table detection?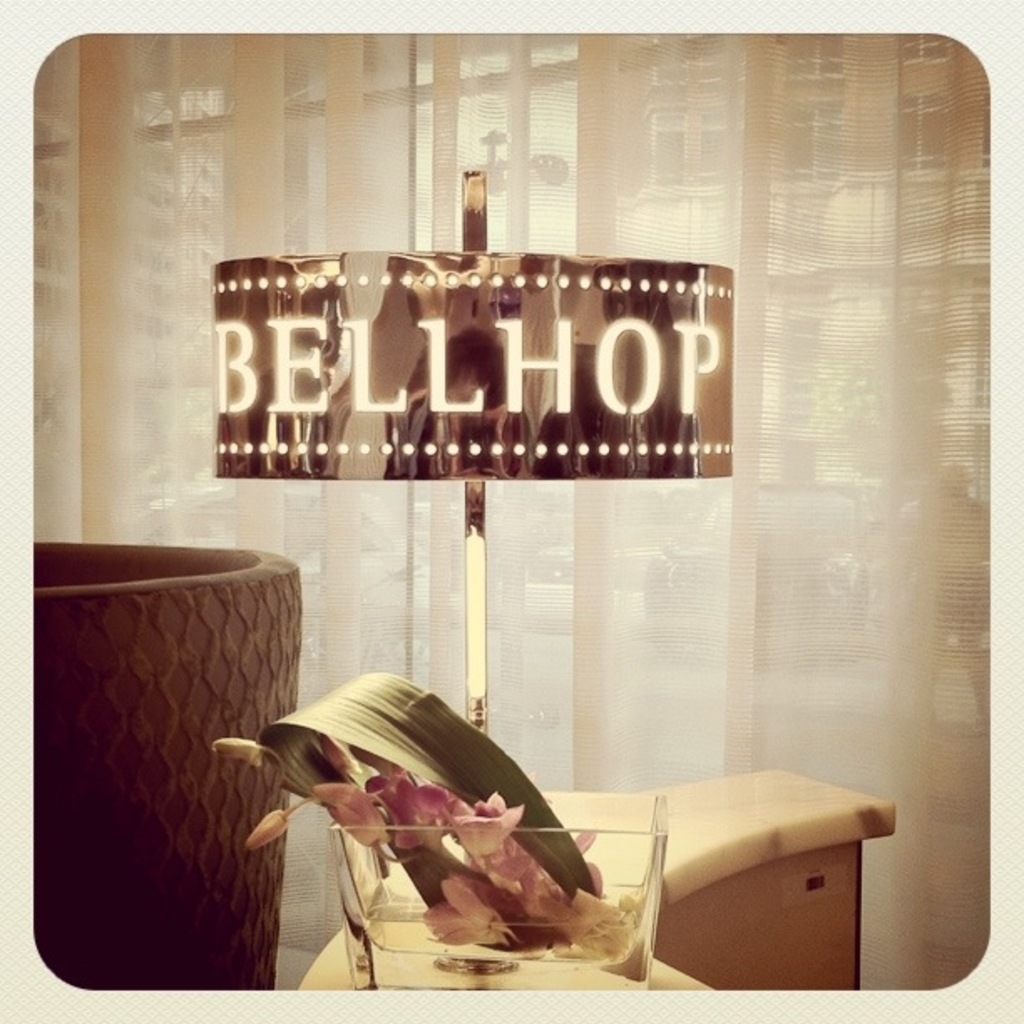
box=[276, 738, 893, 997]
